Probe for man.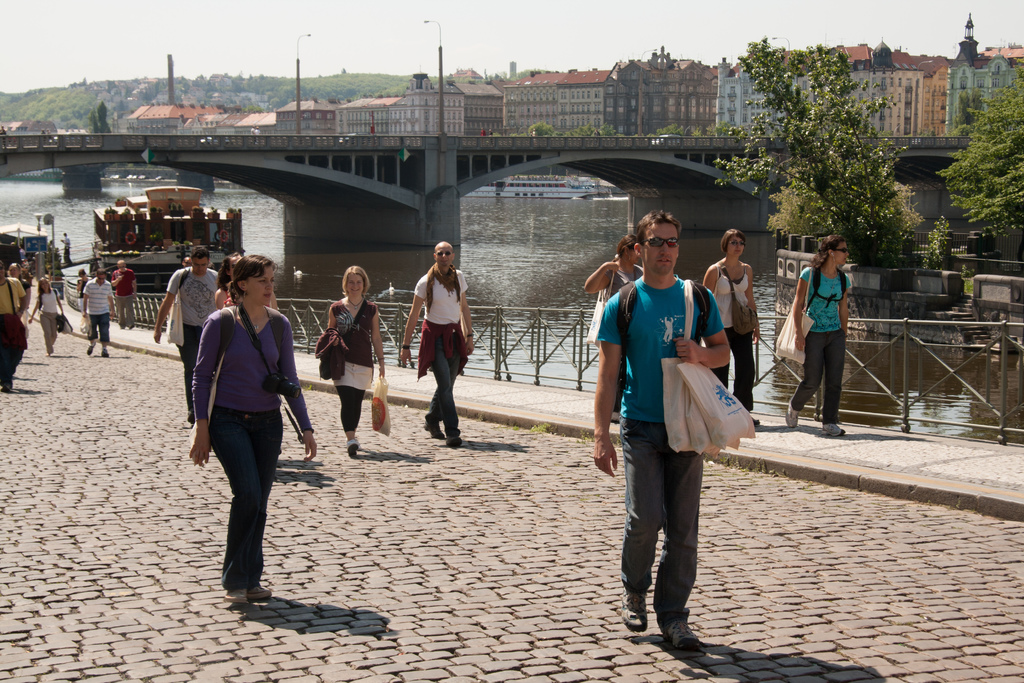
Probe result: (left=60, top=233, right=71, bottom=262).
